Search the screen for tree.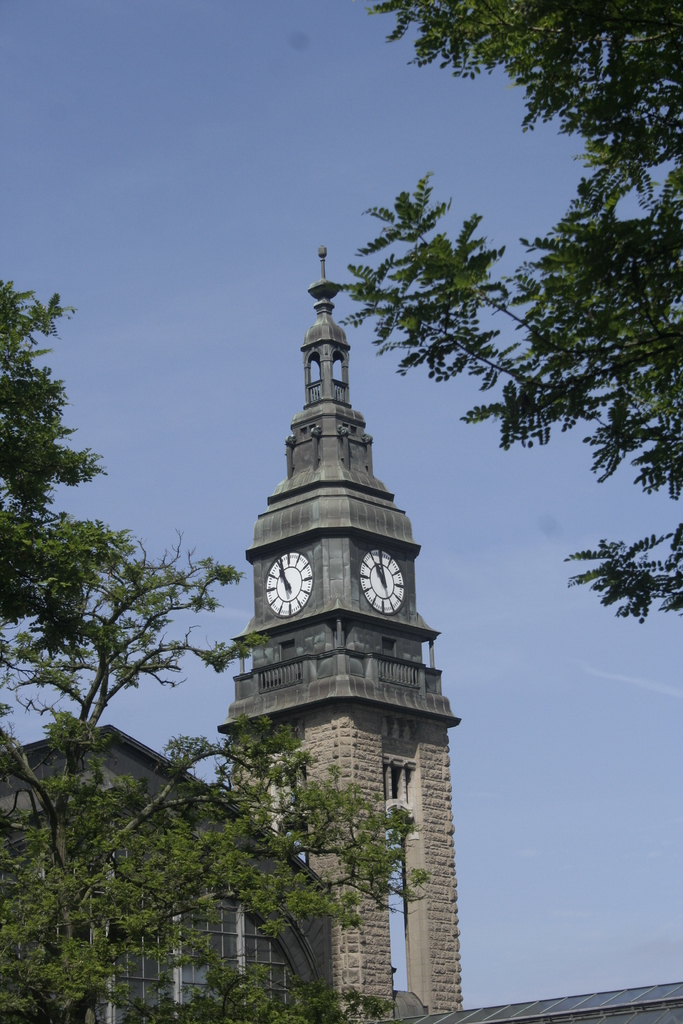
Found at 0 280 430 1023.
